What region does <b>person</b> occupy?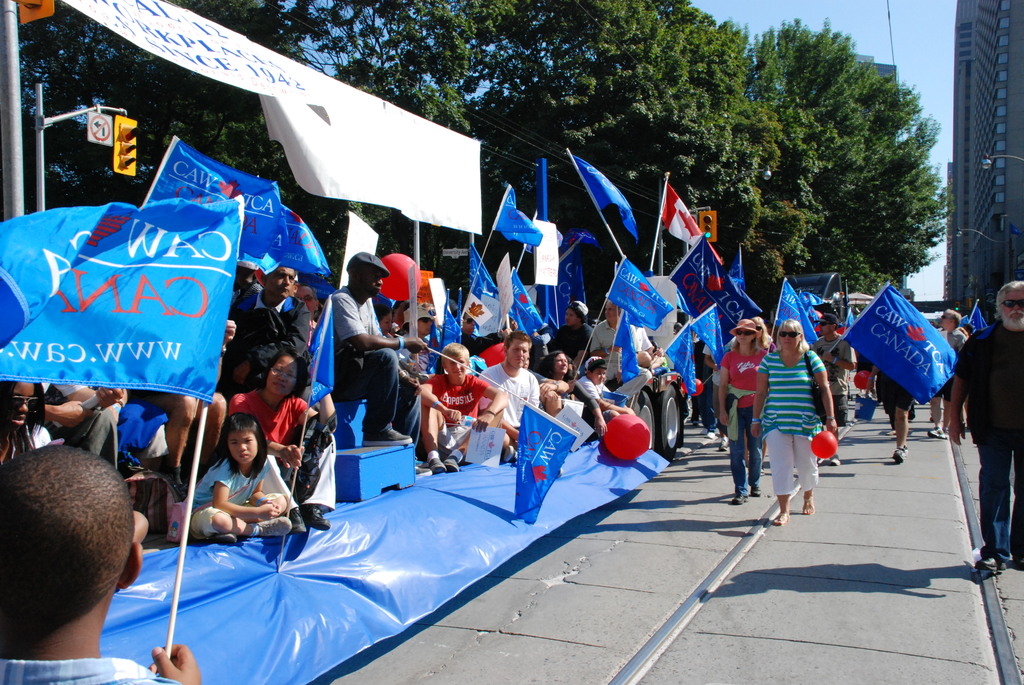
bbox=(0, 442, 202, 684).
